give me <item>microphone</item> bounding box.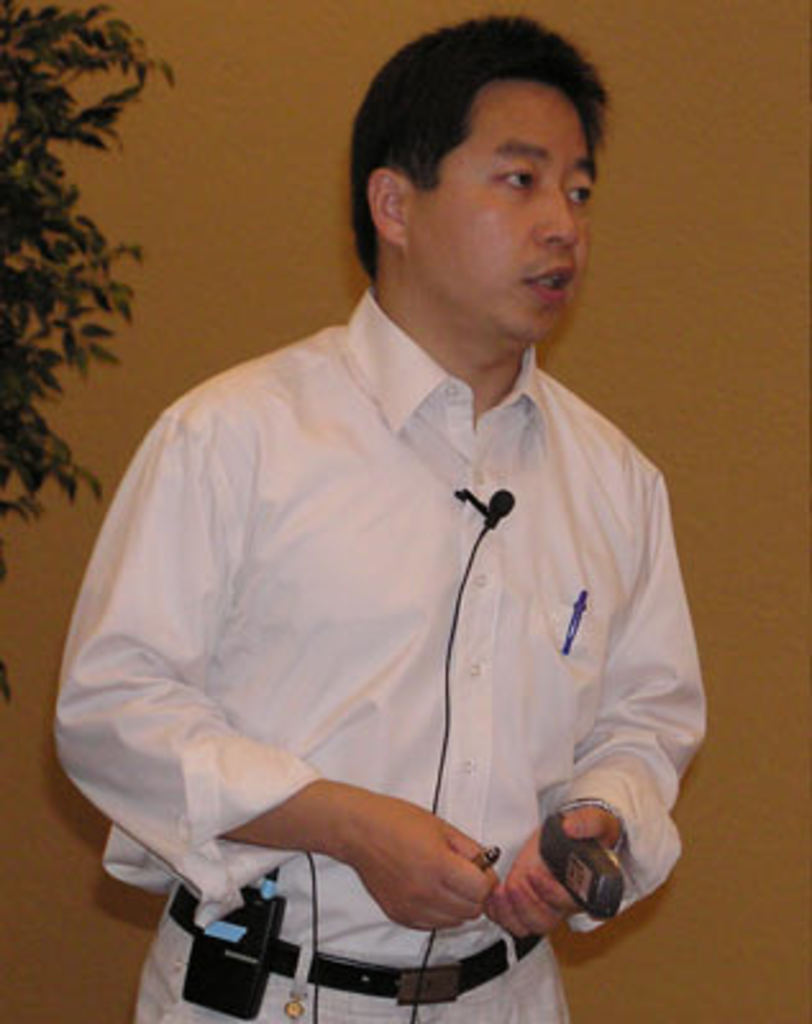
487, 486, 515, 520.
